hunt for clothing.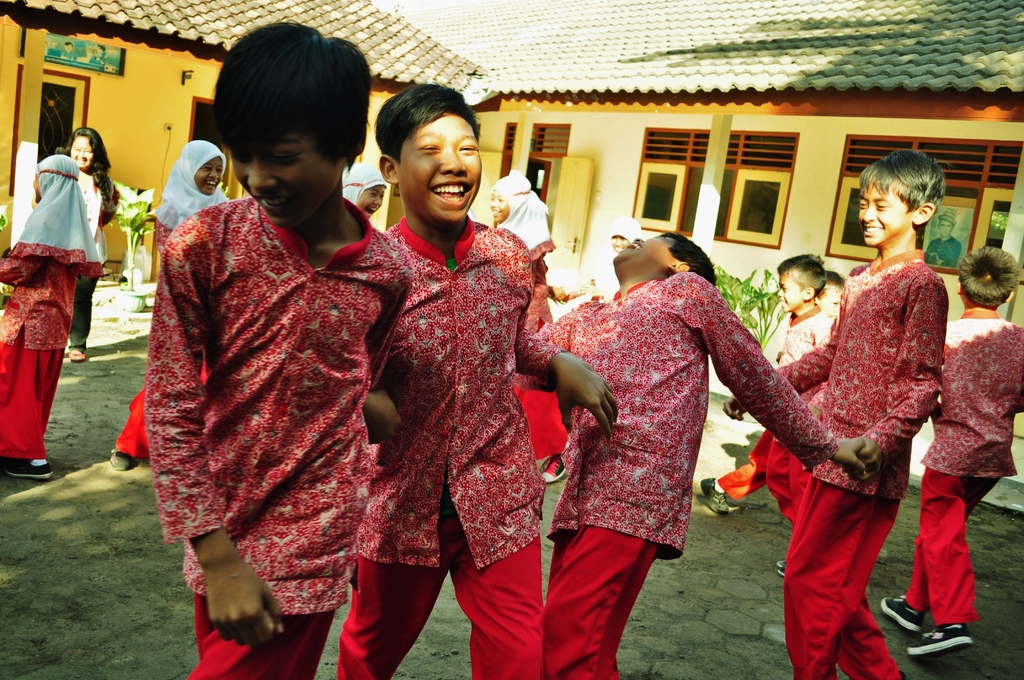
Hunted down at 715,294,837,519.
